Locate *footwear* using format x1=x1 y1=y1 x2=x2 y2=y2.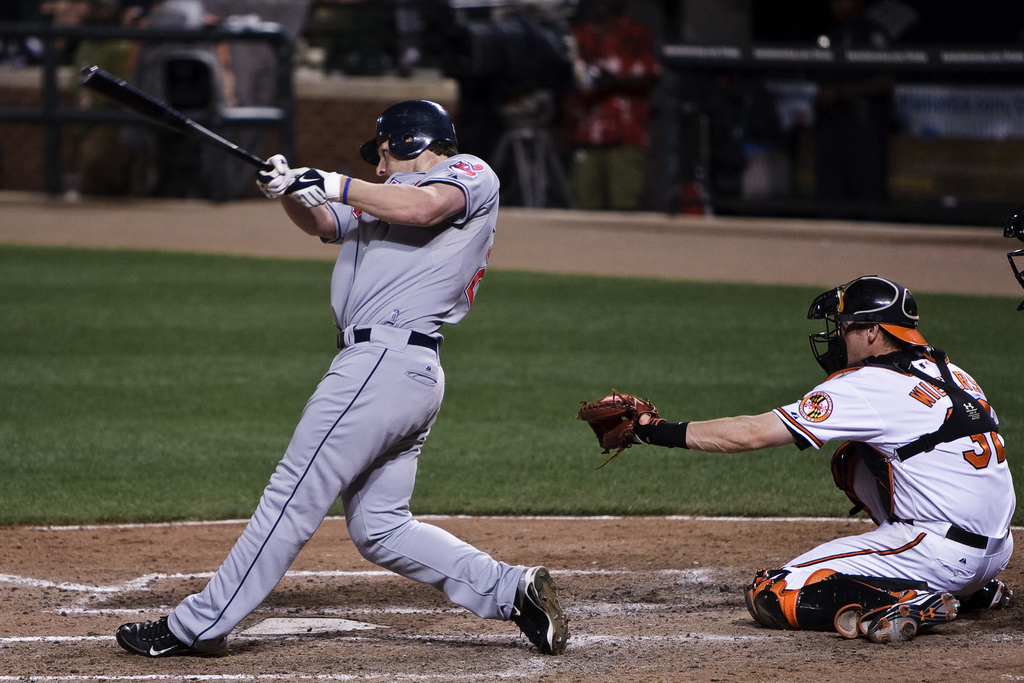
x1=110 y1=613 x2=234 y2=659.
